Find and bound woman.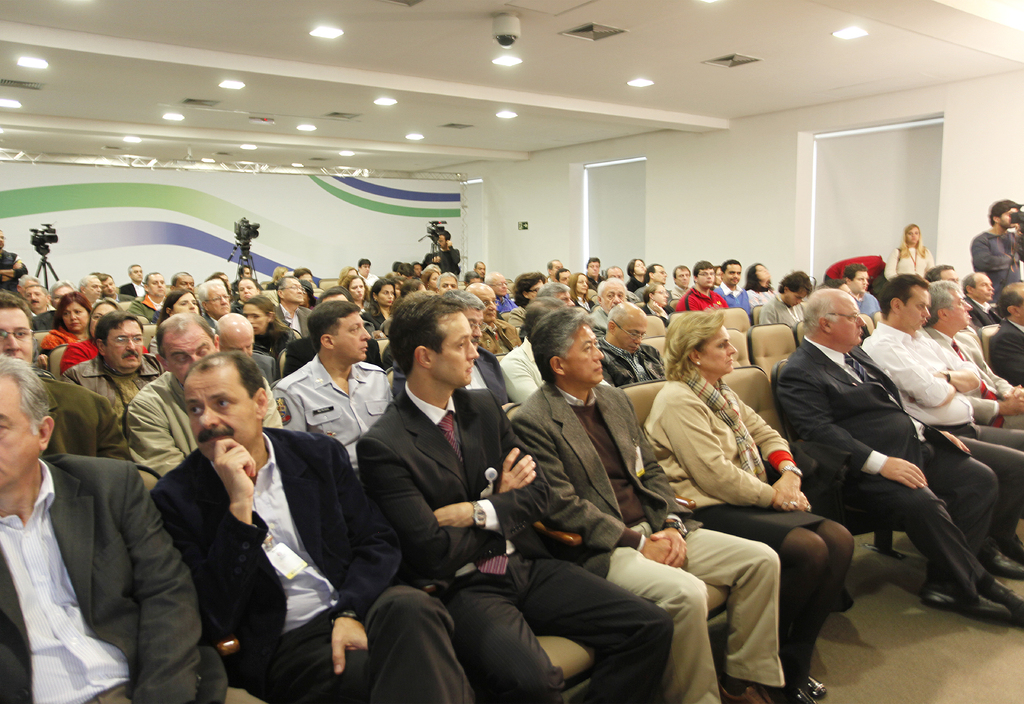
Bound: bbox(63, 298, 148, 372).
